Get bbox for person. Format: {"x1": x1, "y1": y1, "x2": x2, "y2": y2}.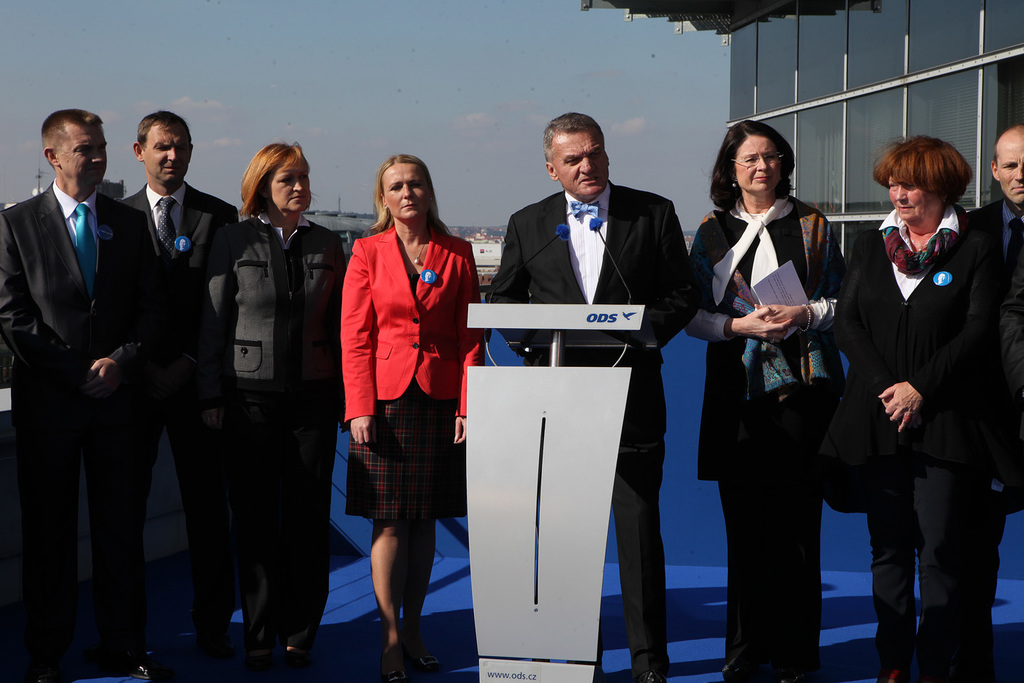
{"x1": 960, "y1": 126, "x2": 1023, "y2": 680}.
